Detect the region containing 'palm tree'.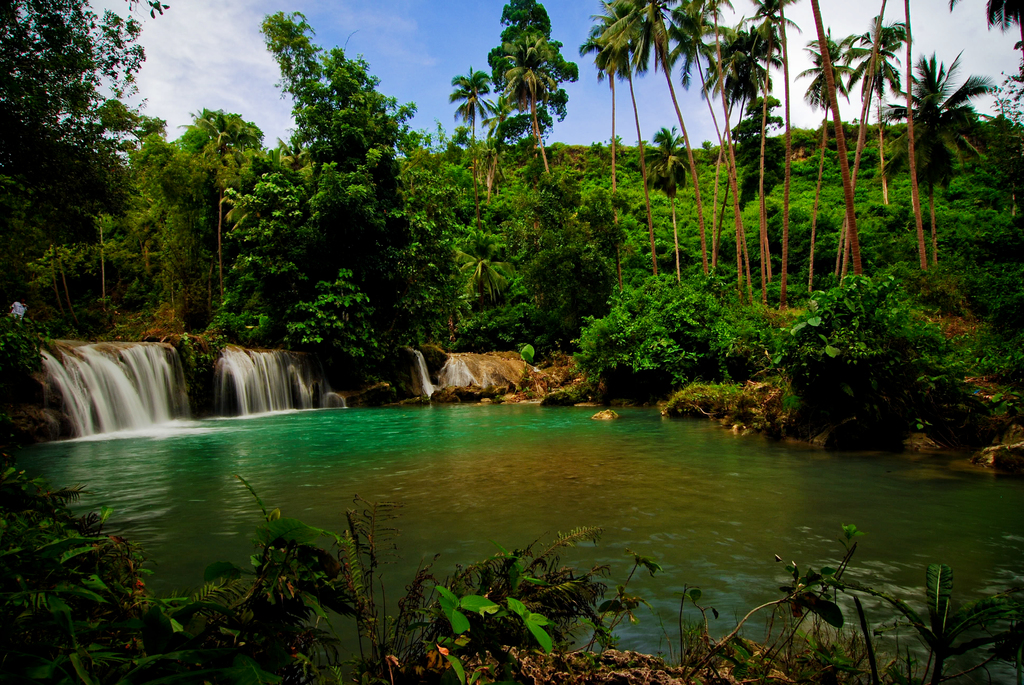
{"left": 495, "top": 31, "right": 548, "bottom": 163}.
